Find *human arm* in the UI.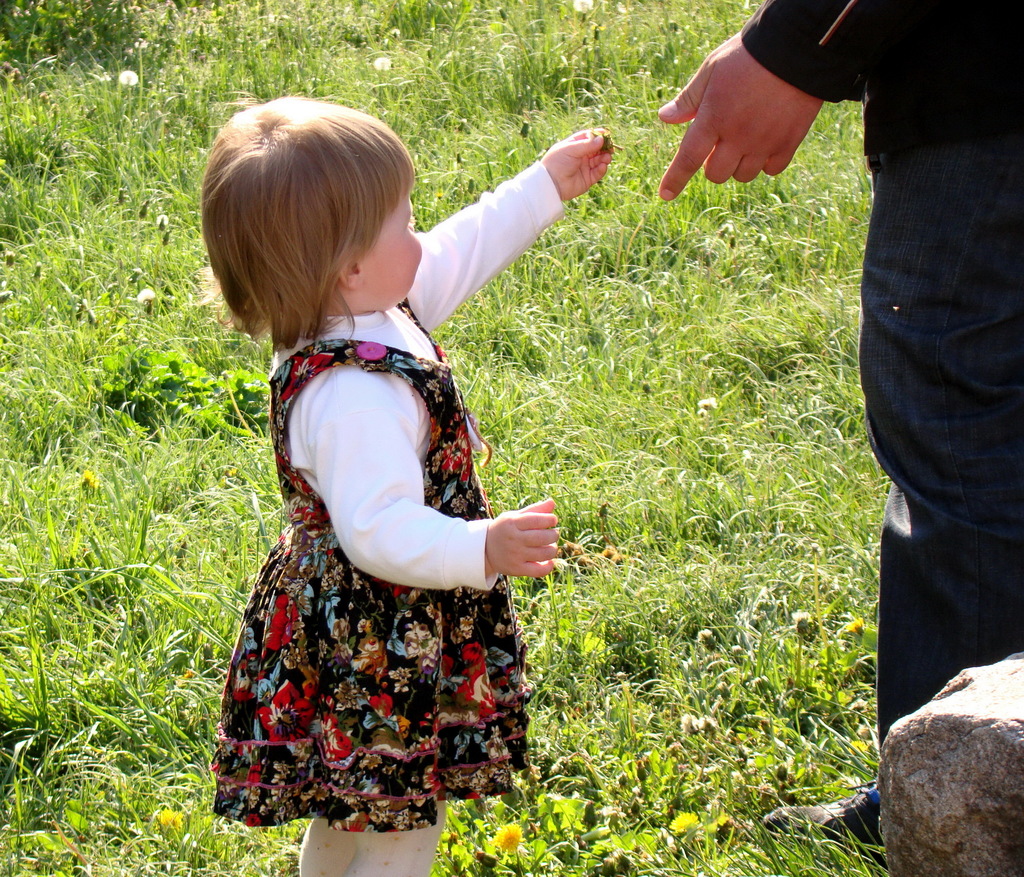
UI element at [left=394, top=129, right=614, bottom=330].
